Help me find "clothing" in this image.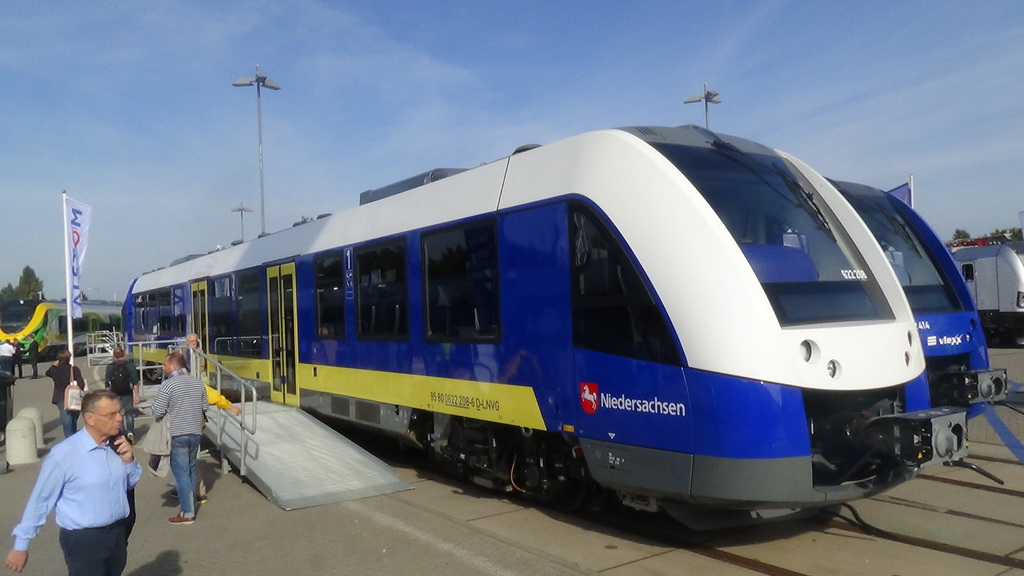
Found it: 0/343/16/372.
